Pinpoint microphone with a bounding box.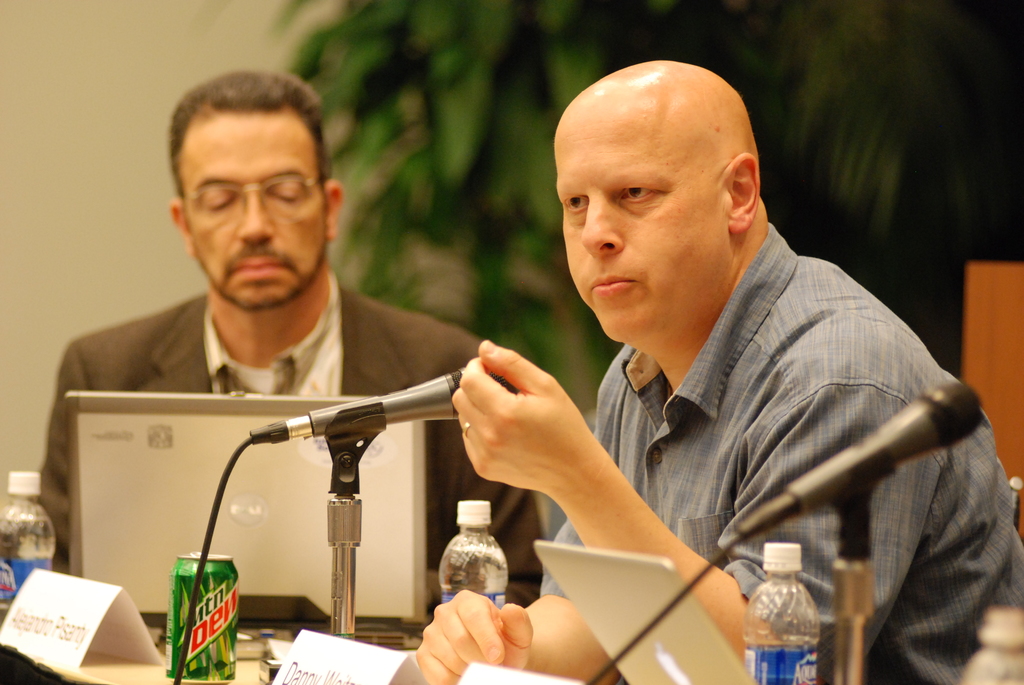
Rect(710, 382, 980, 555).
